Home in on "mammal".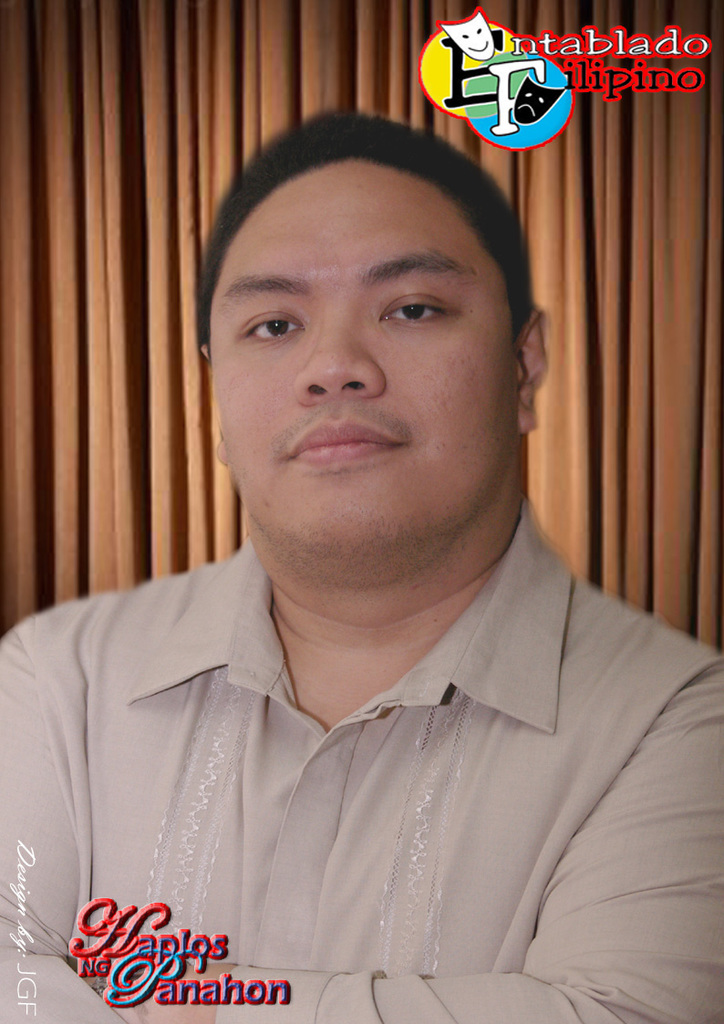
Homed in at left=15, top=98, right=713, bottom=1017.
